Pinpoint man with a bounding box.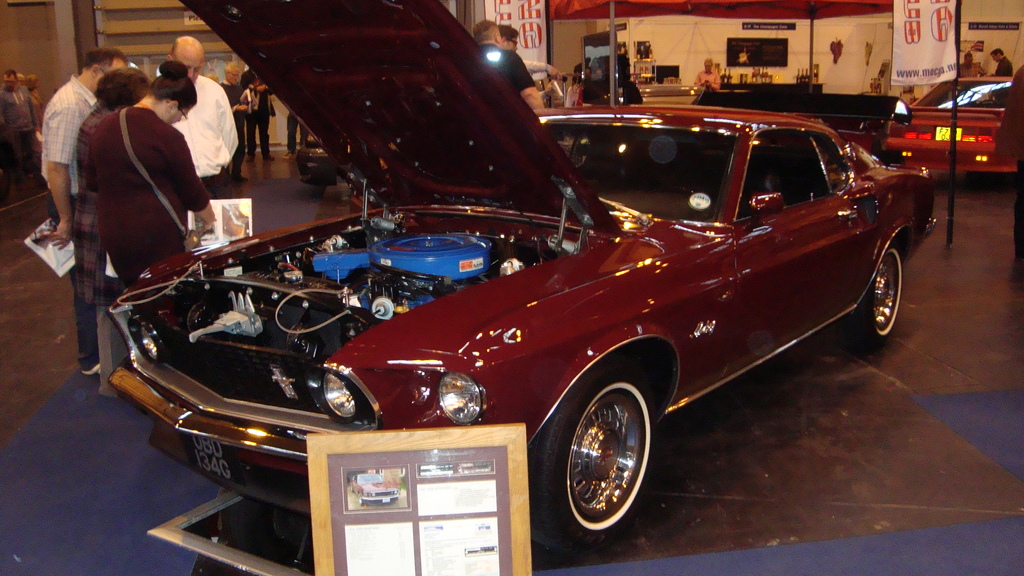
x1=697, y1=59, x2=717, y2=89.
